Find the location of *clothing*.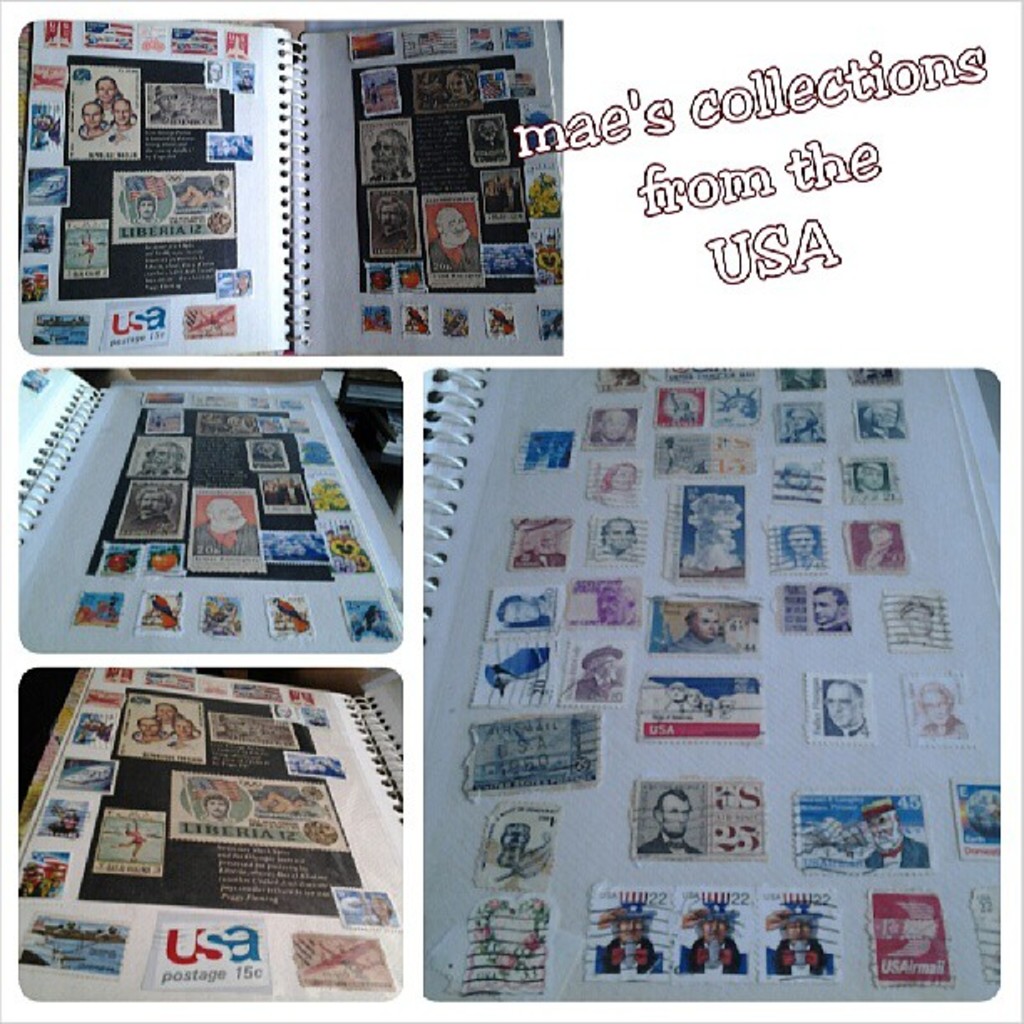
Location: bbox=(867, 835, 932, 872).
